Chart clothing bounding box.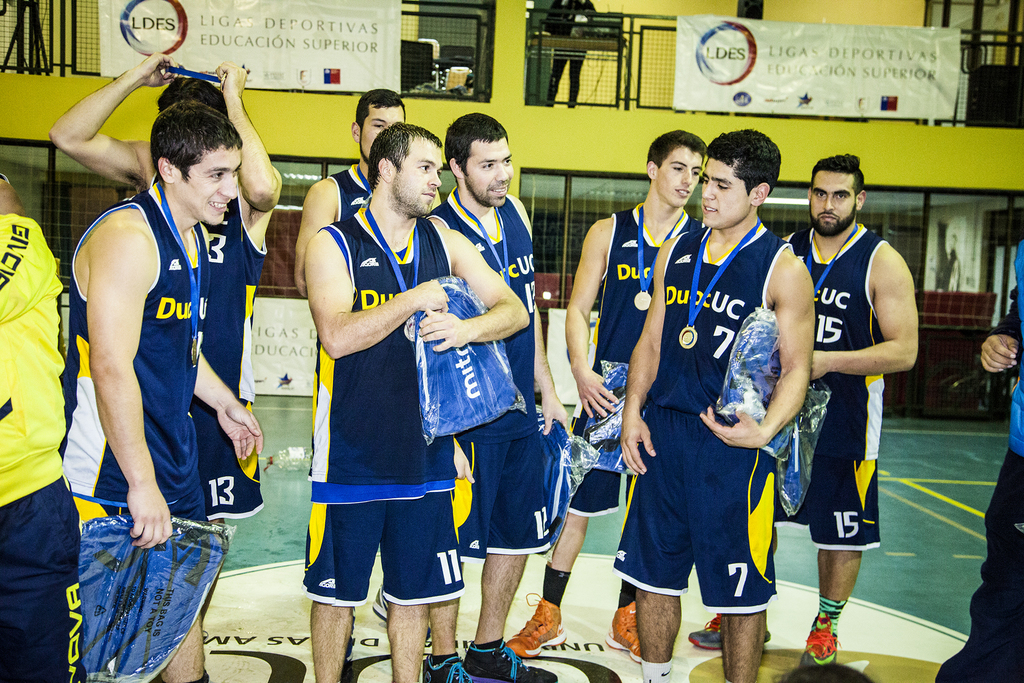
Charted: 612:222:793:620.
